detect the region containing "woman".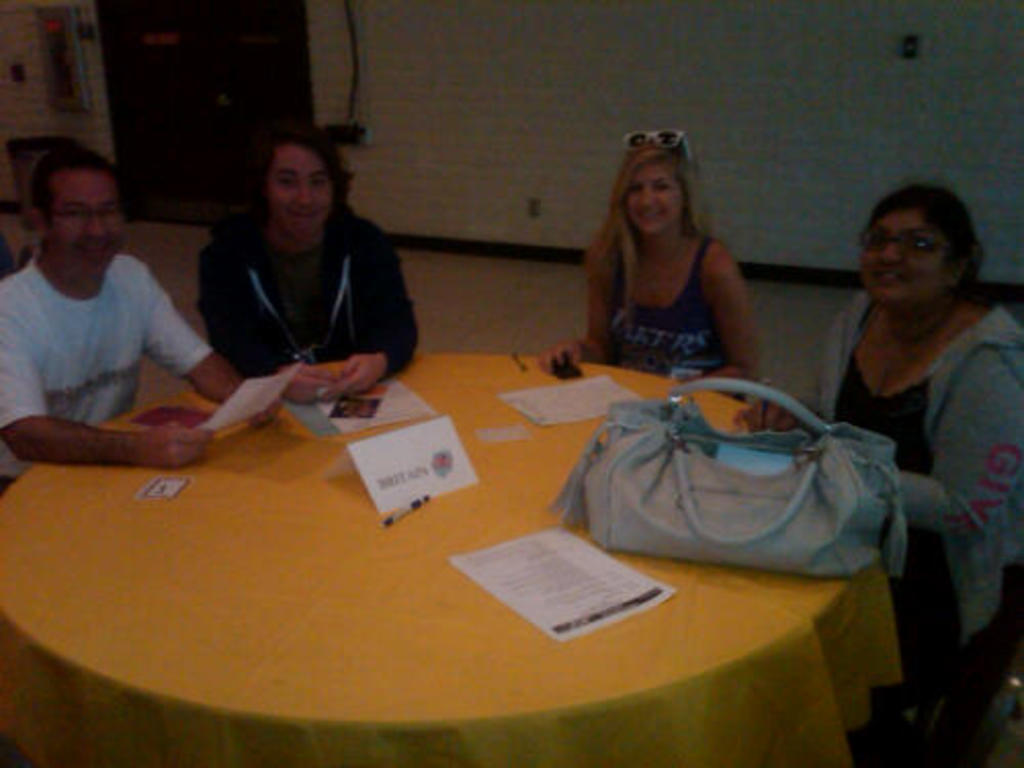
region(563, 133, 776, 383).
